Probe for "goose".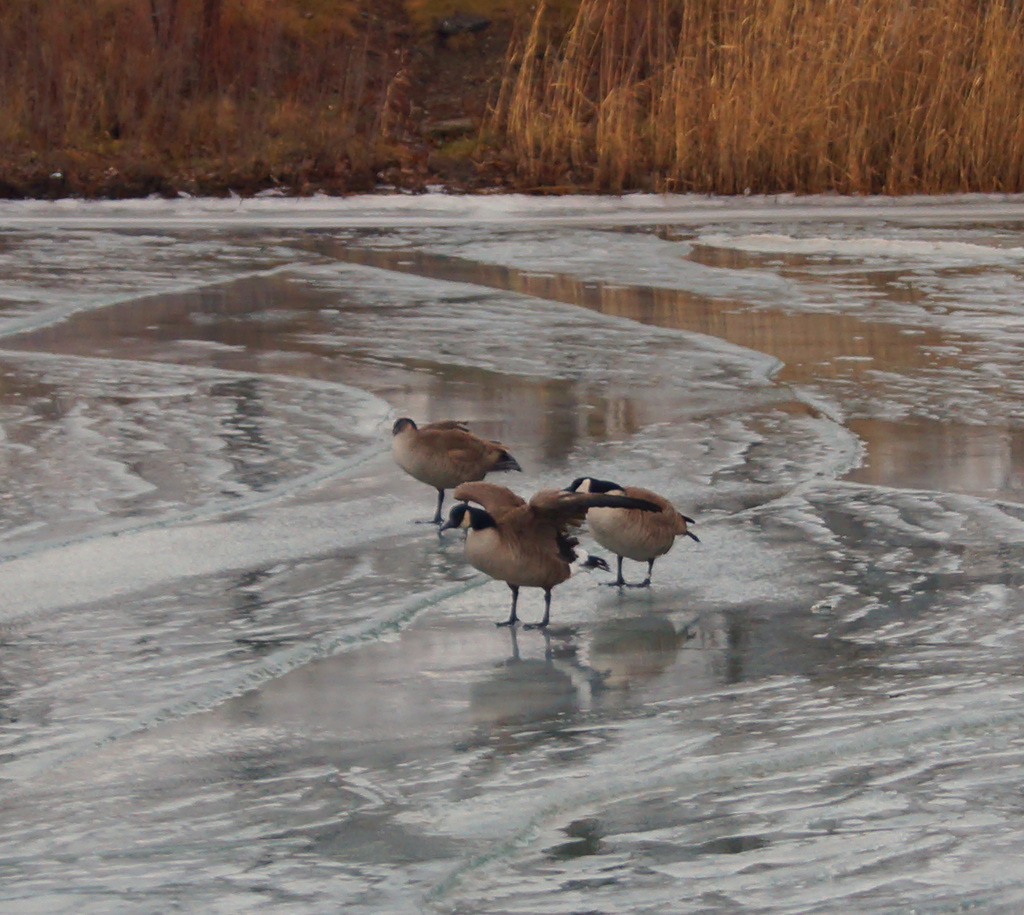
Probe result: [573,476,700,587].
